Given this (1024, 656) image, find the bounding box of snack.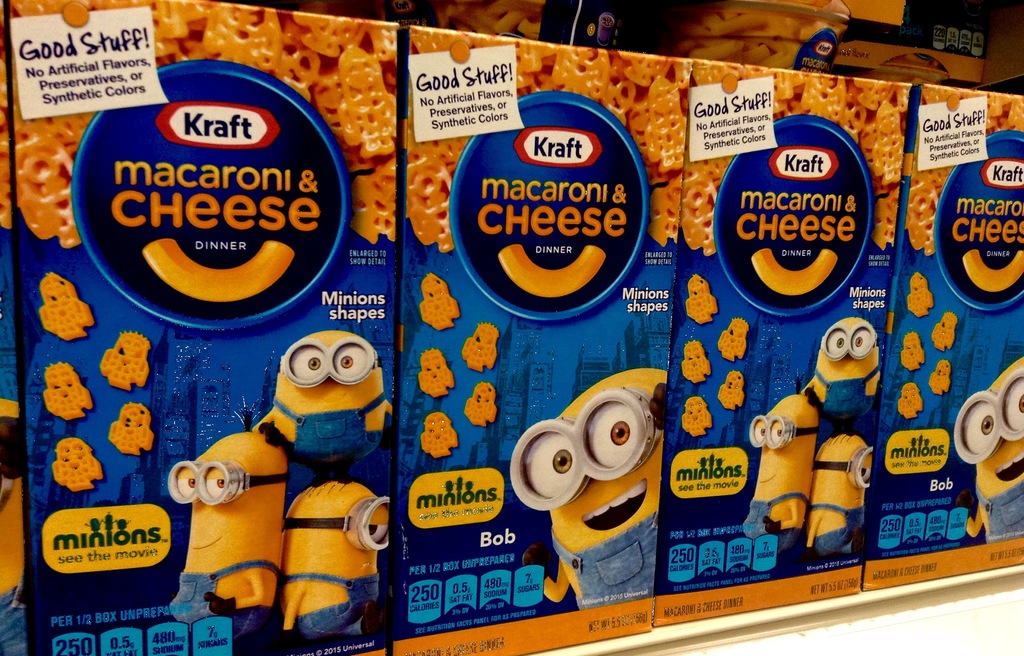
pyautogui.locateOnScreen(464, 324, 495, 373).
